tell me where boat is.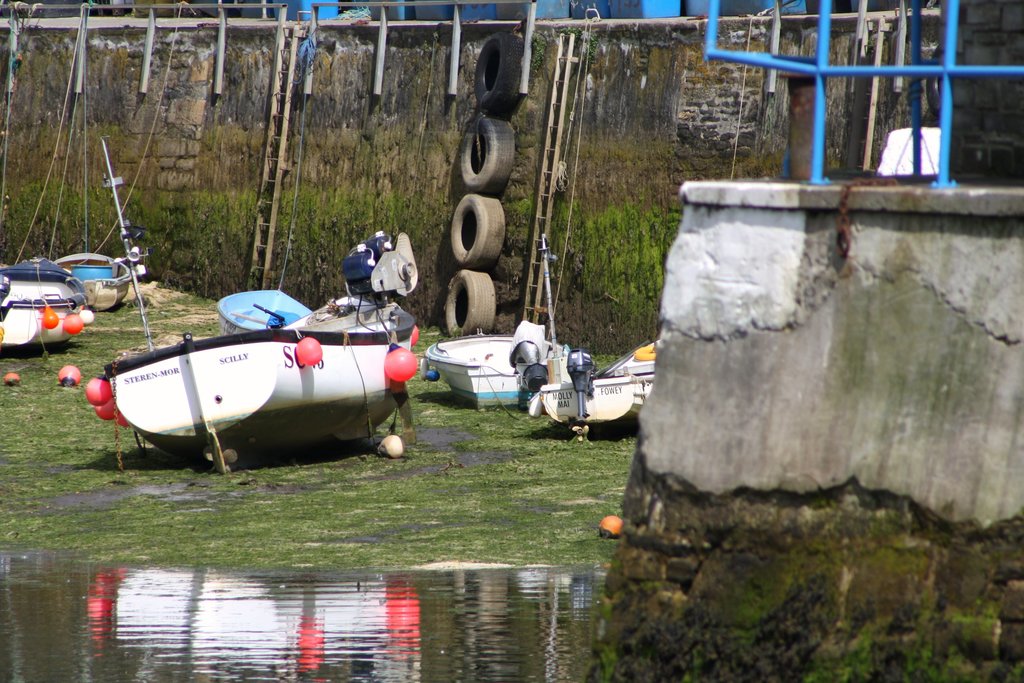
boat is at 538/349/659/445.
